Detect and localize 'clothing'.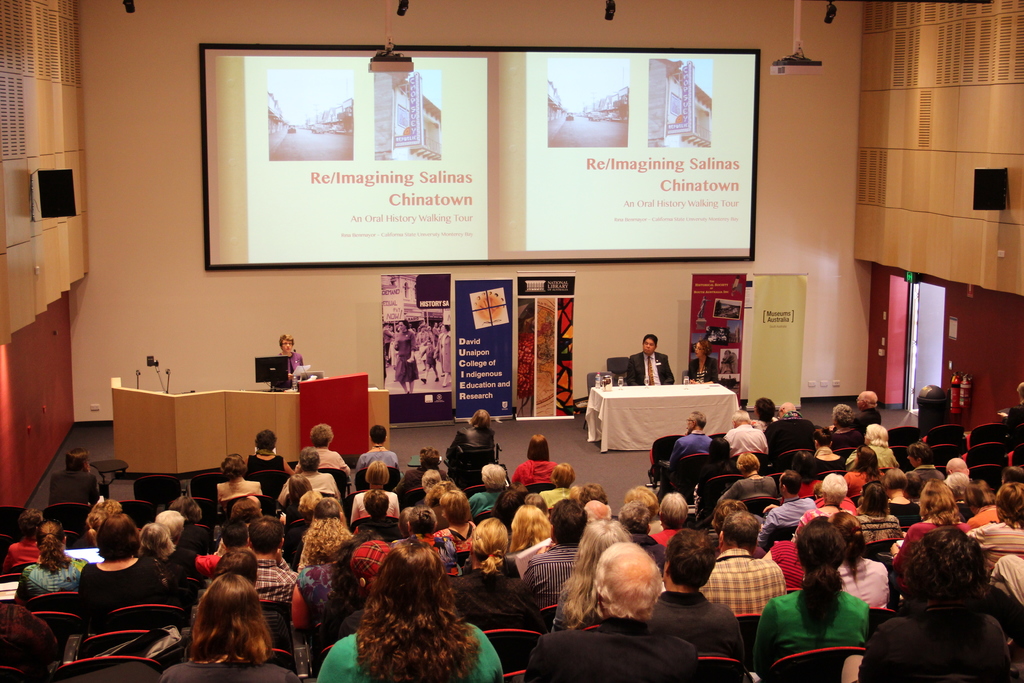
Localized at <box>243,450,284,473</box>.
